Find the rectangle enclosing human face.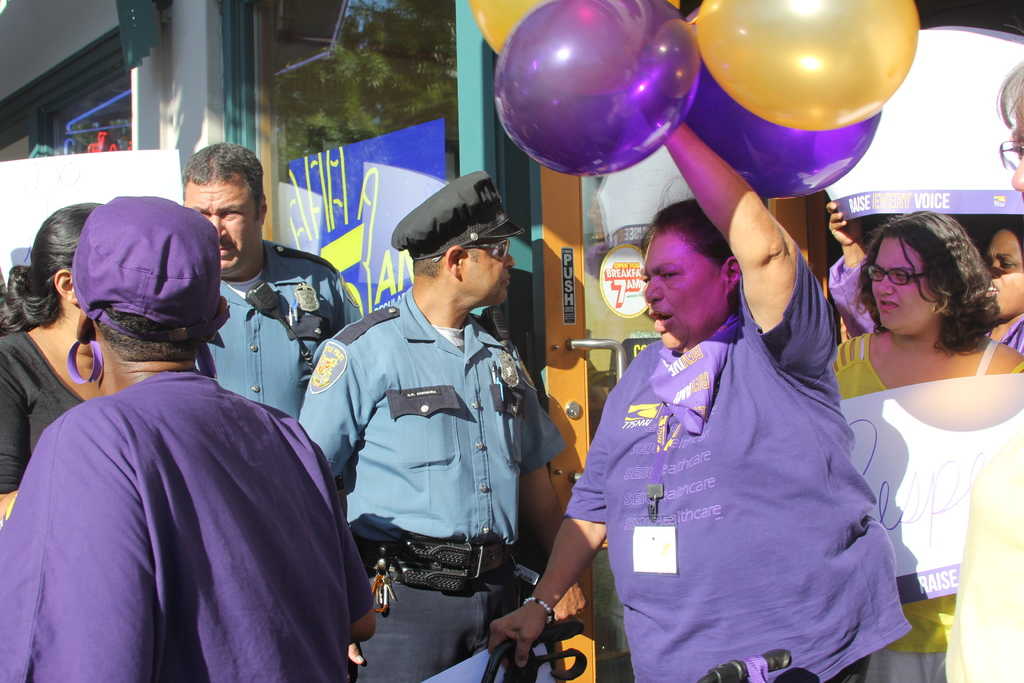
box(984, 231, 1023, 314).
